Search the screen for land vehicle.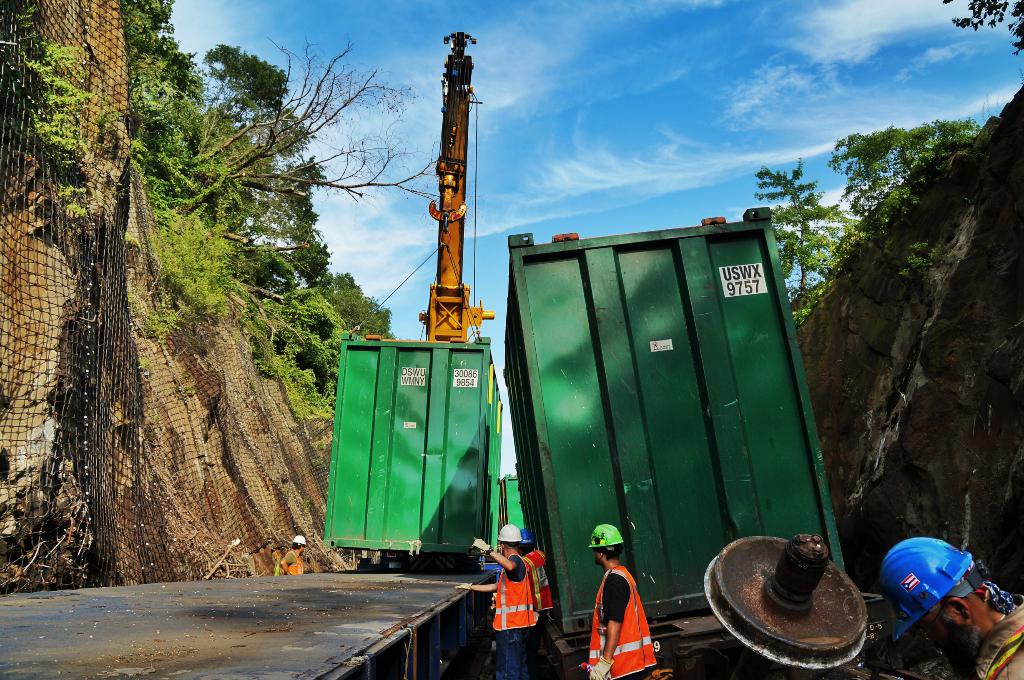
Found at {"left": 502, "top": 200, "right": 886, "bottom": 679}.
